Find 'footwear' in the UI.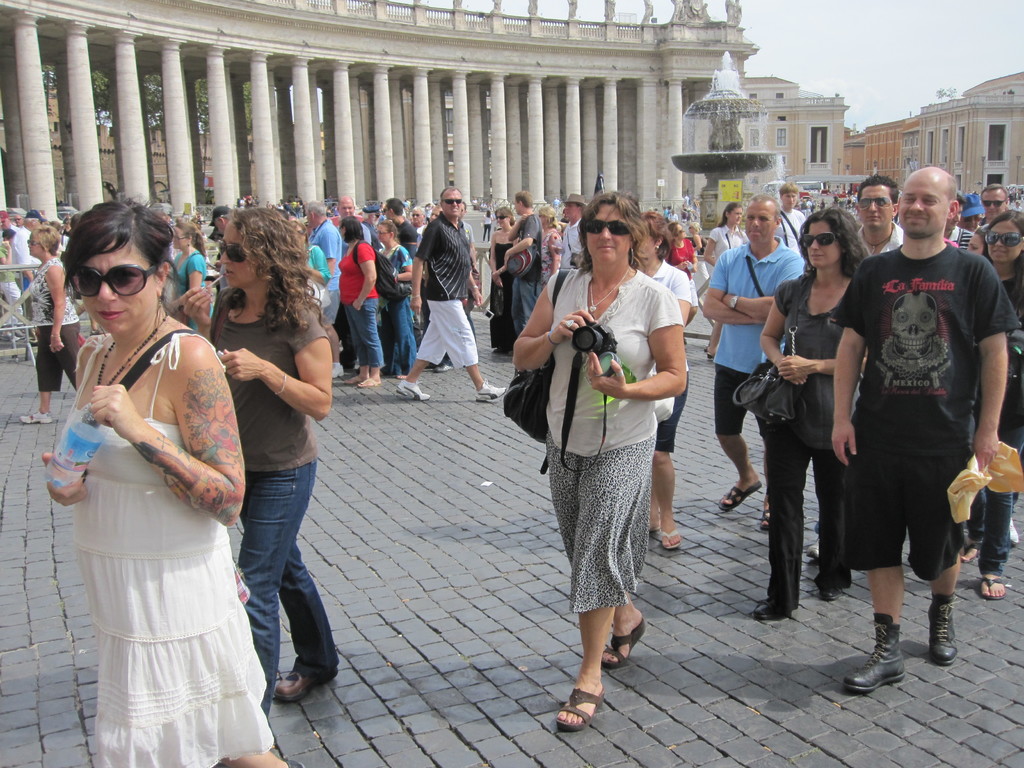
UI element at pyautogui.locateOnScreen(397, 378, 433, 400).
